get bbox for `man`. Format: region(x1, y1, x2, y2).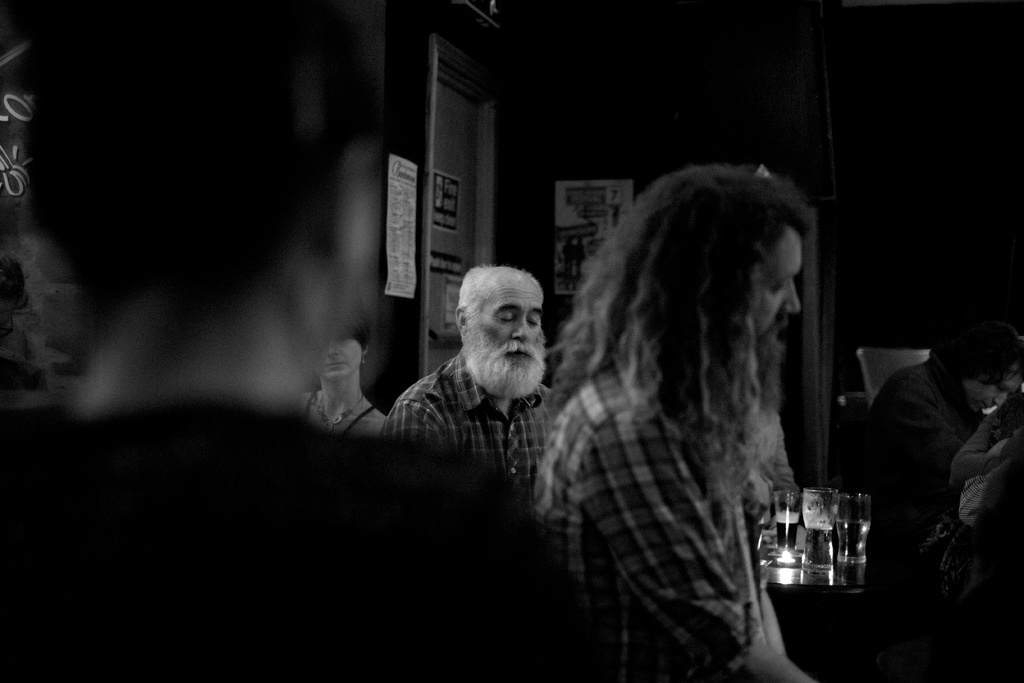
region(531, 163, 817, 682).
